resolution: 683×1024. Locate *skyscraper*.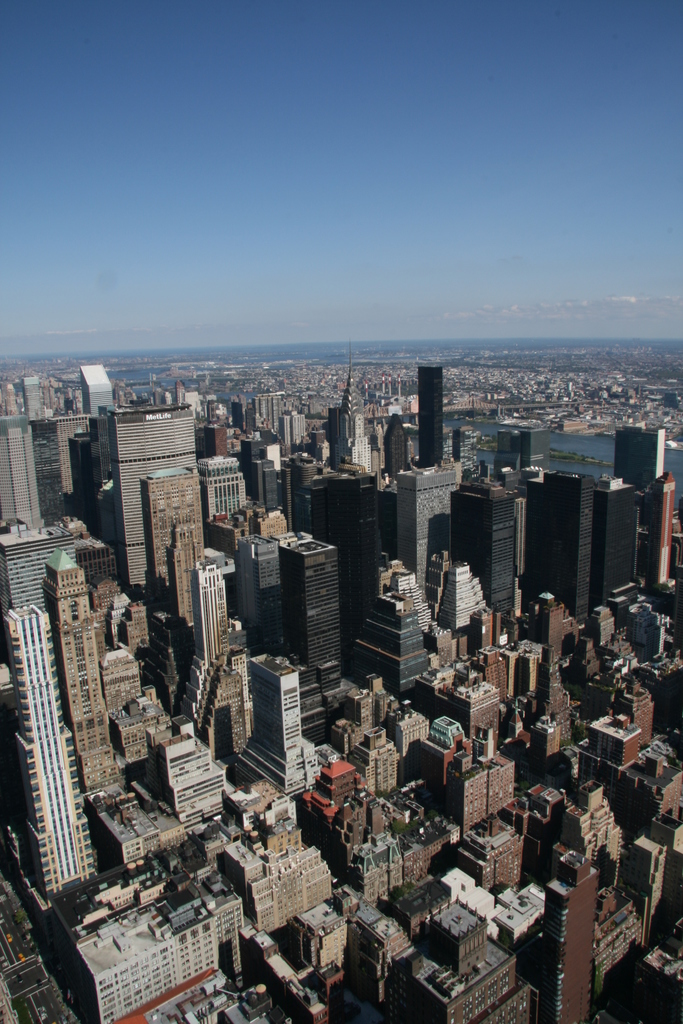
bbox(405, 367, 468, 605).
